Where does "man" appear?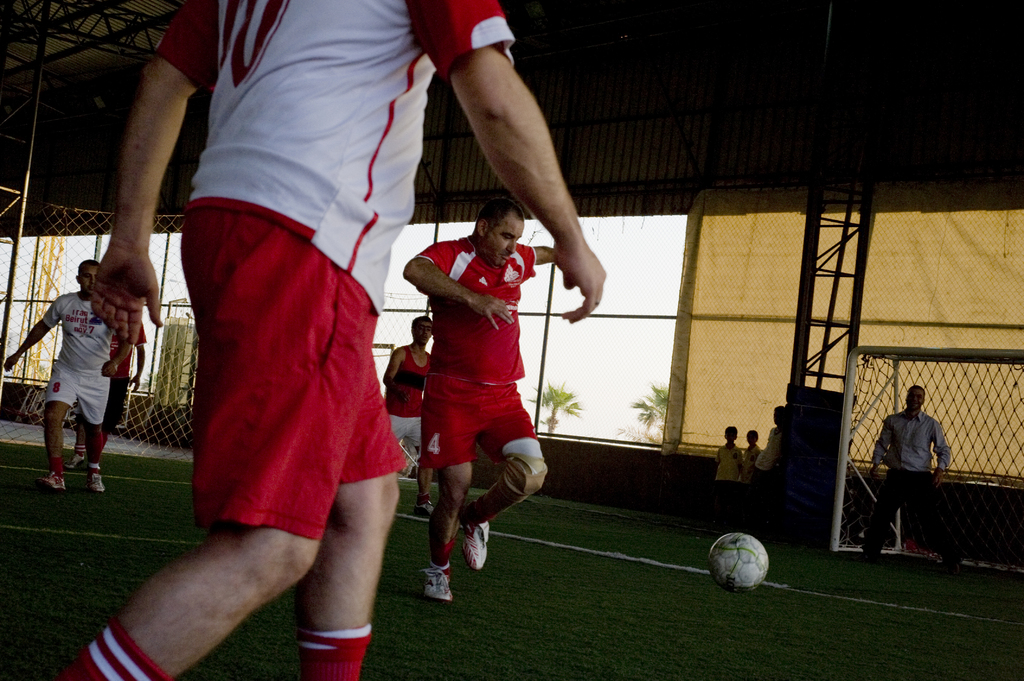
Appears at 56:0:607:680.
